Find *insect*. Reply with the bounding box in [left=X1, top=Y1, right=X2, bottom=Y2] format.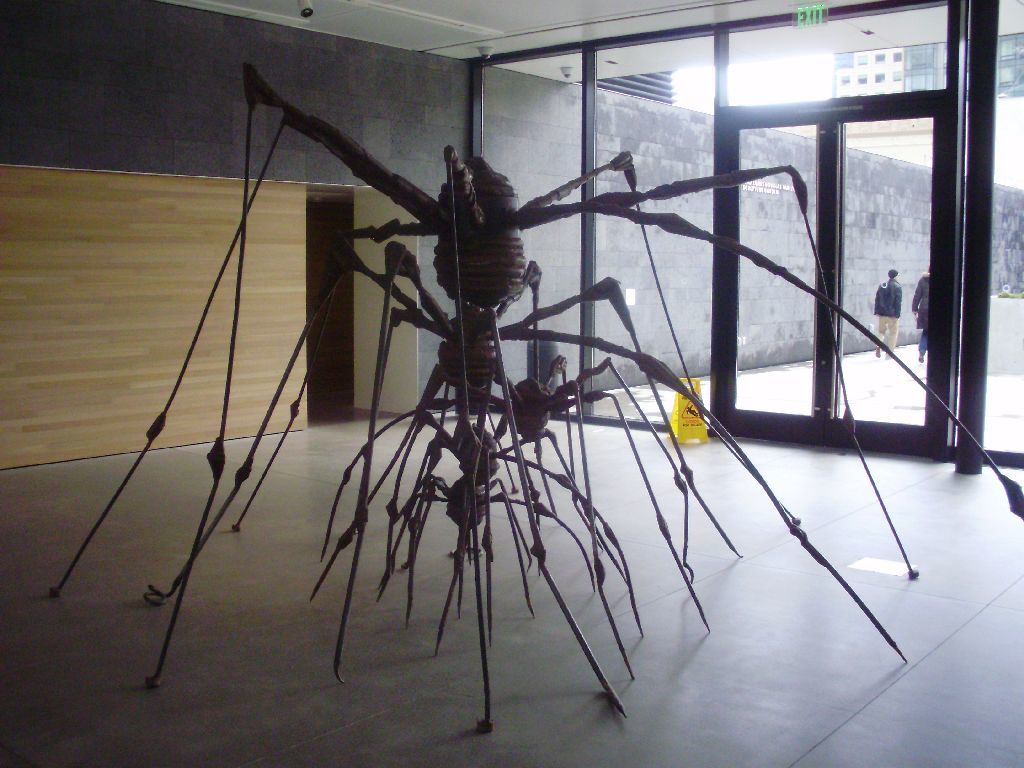
[left=50, top=51, right=1023, bottom=736].
